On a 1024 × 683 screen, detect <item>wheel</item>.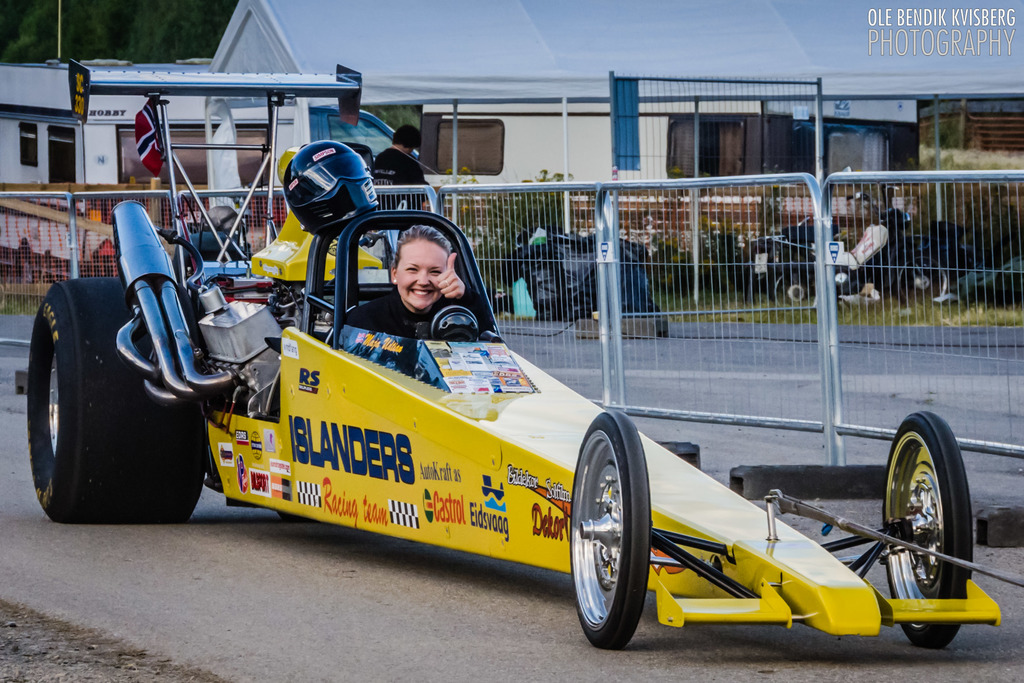
locate(770, 270, 812, 315).
